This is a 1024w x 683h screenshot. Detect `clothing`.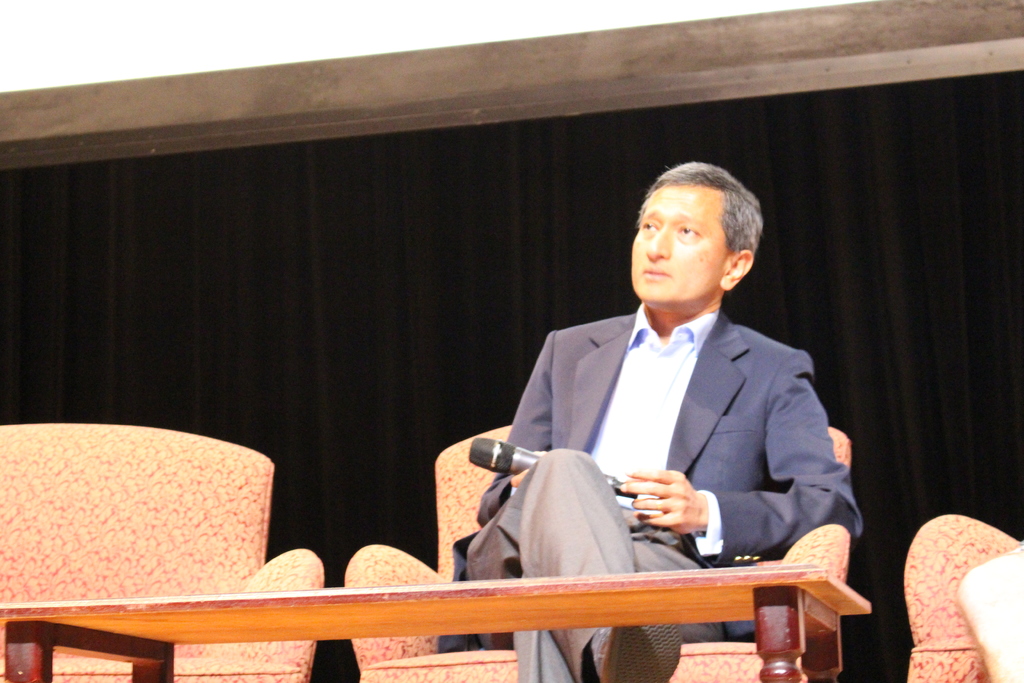
(left=435, top=304, right=862, bottom=682).
